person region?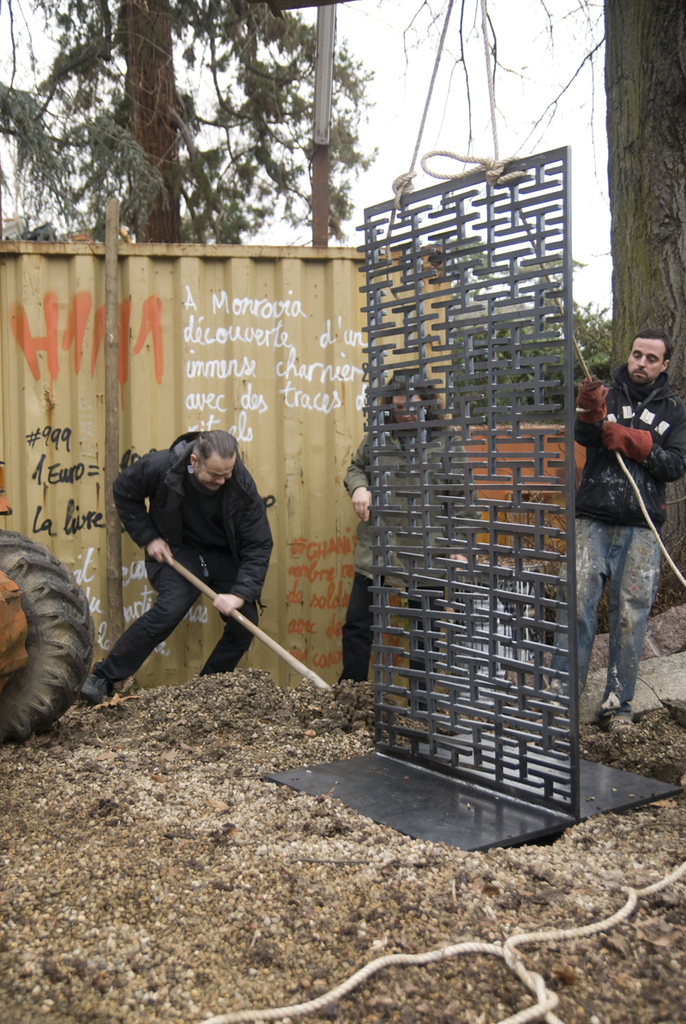
<box>342,362,483,696</box>
